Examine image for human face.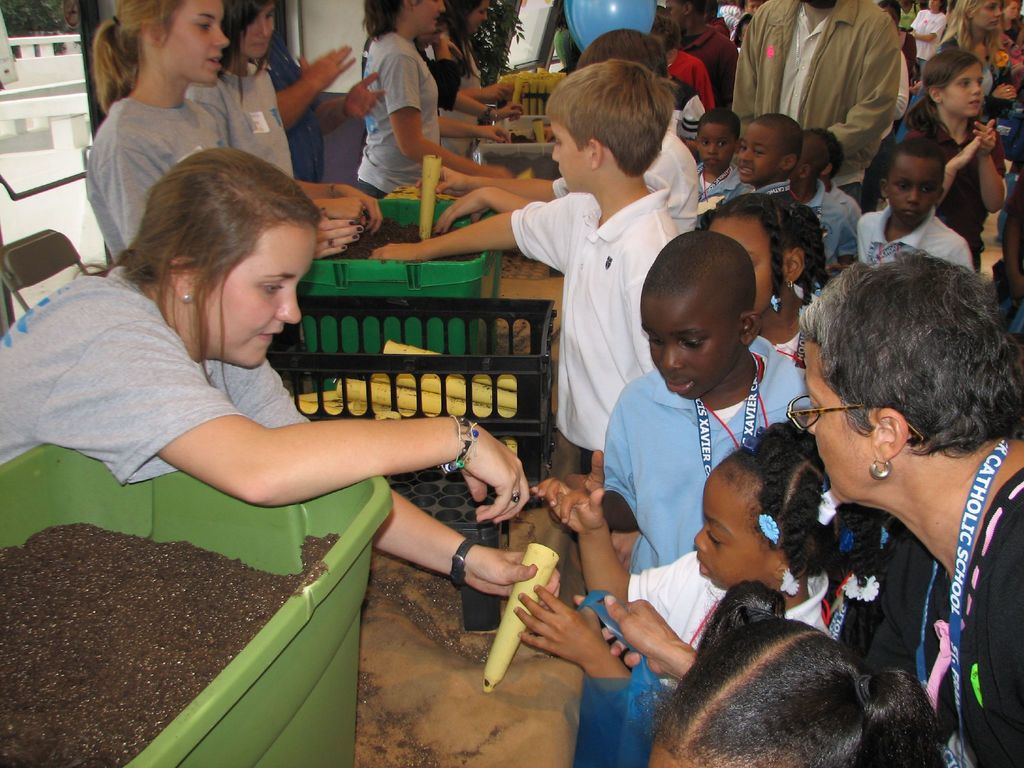
Examination result: <box>240,1,276,51</box>.
